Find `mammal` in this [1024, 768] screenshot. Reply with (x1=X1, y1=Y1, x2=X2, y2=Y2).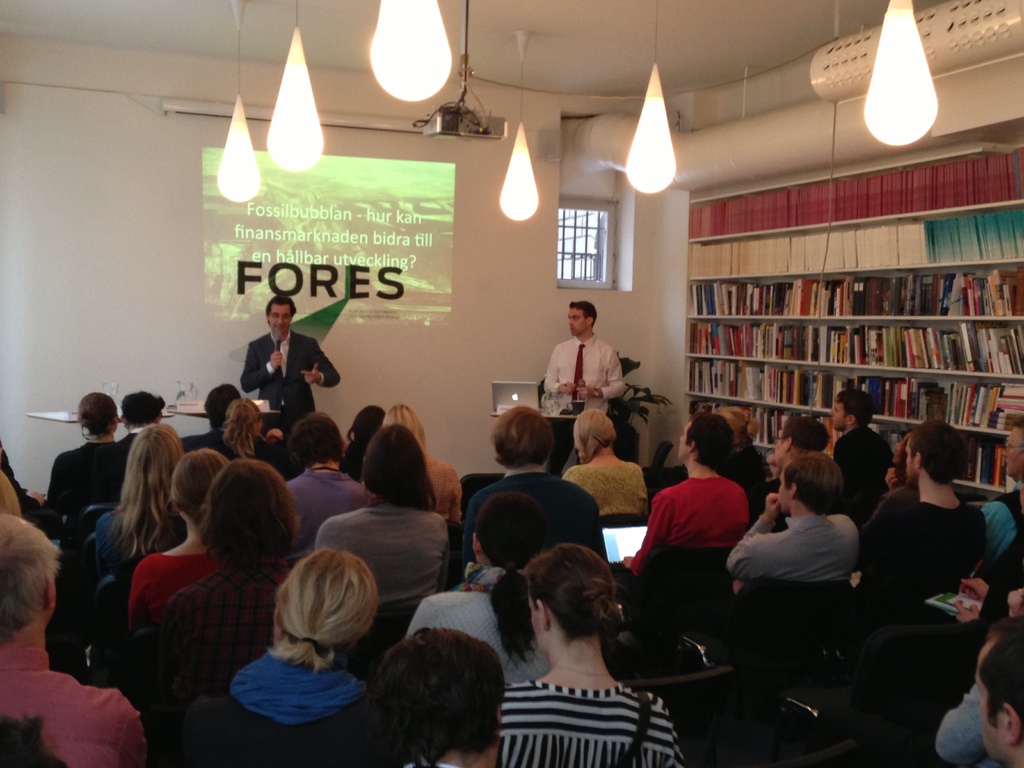
(x1=285, y1=408, x2=376, y2=539).
